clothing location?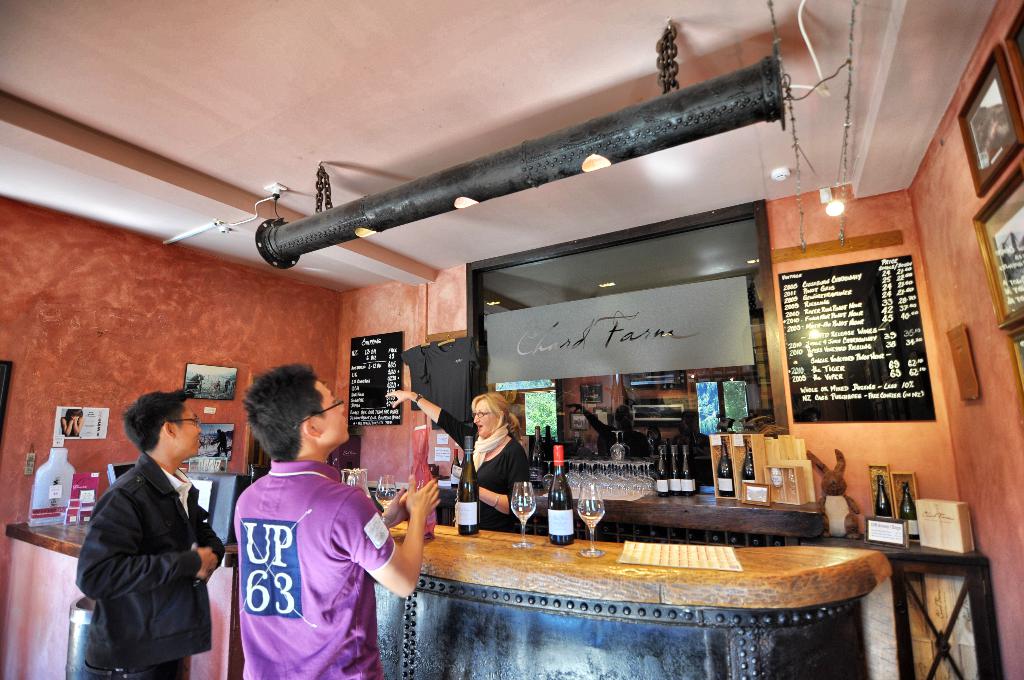
bbox=(74, 452, 228, 679)
